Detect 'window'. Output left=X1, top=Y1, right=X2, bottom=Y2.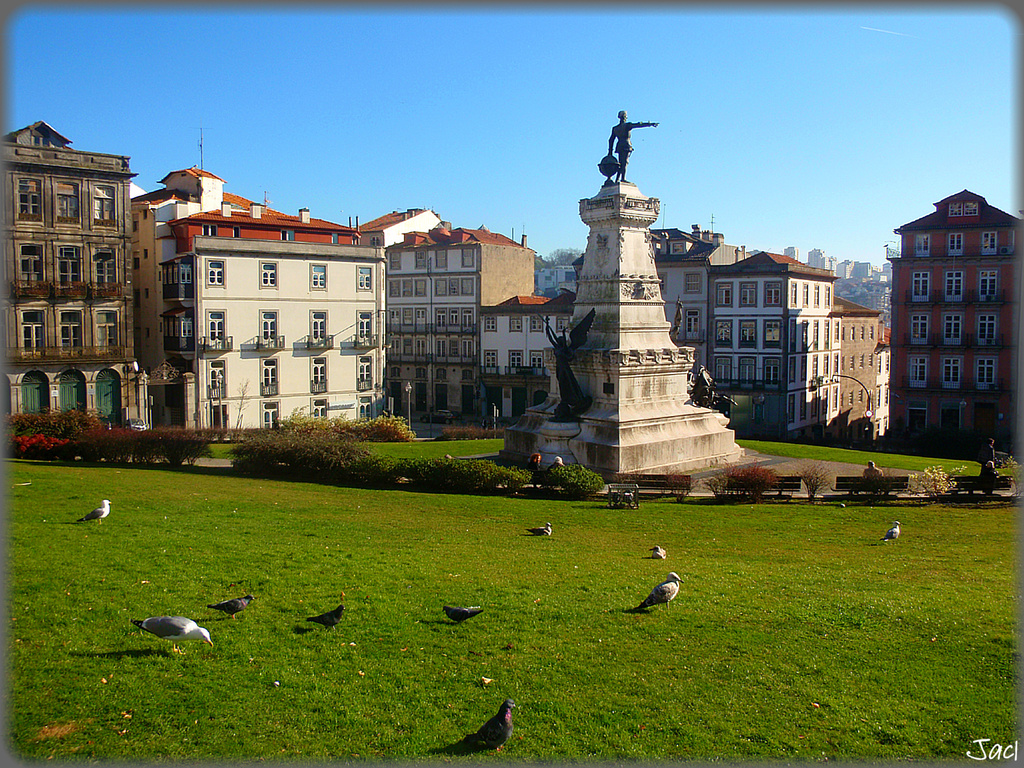
left=941, top=352, right=963, bottom=389.
